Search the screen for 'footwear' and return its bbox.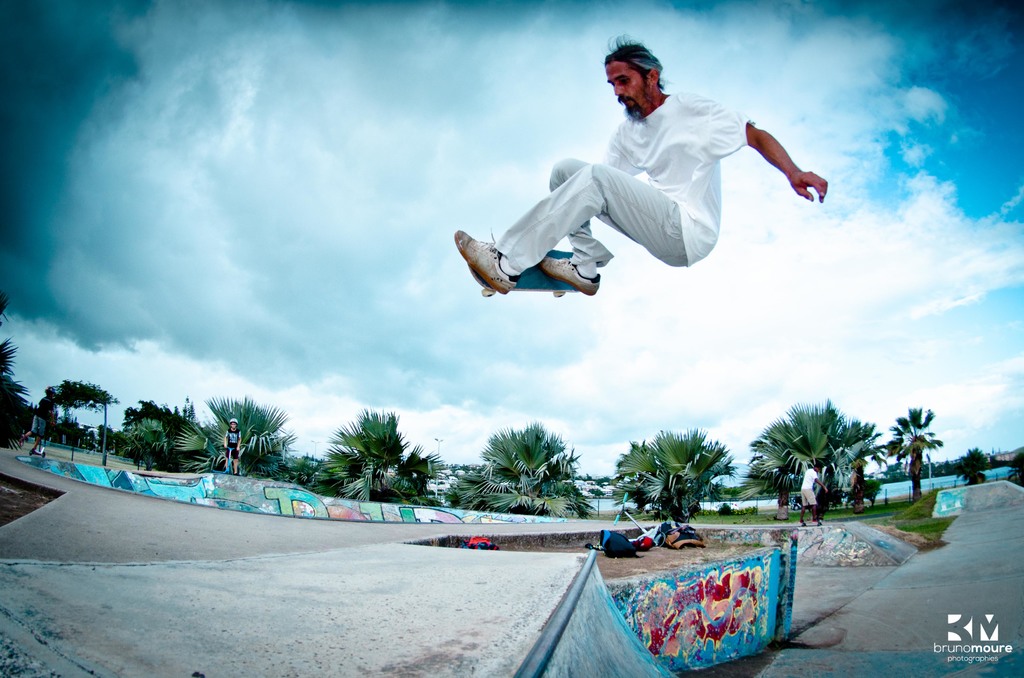
Found: 543, 257, 596, 289.
